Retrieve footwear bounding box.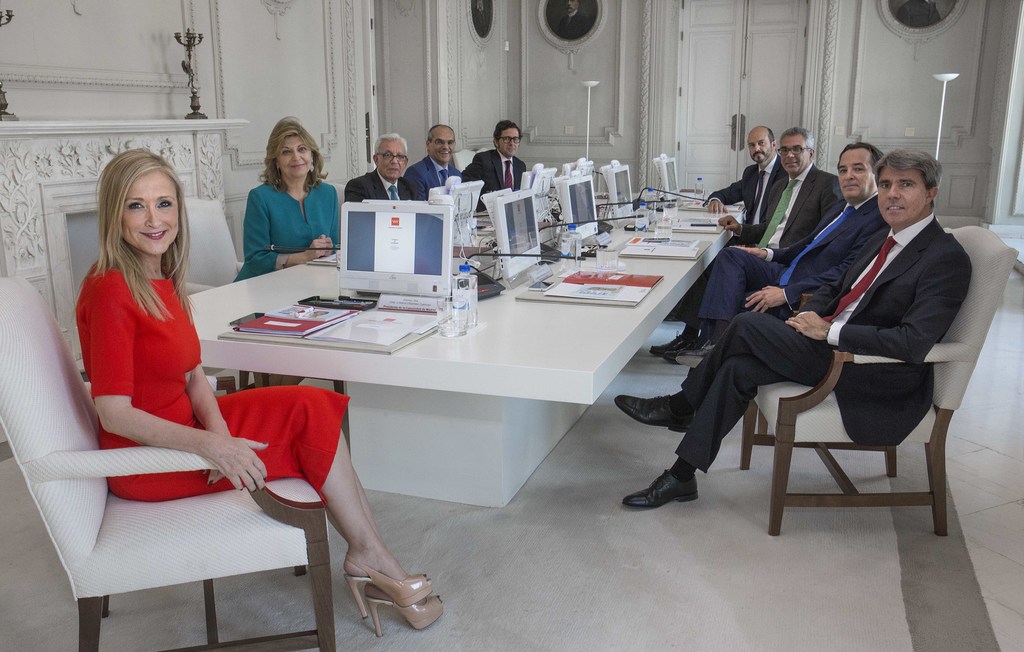
Bounding box: (364, 578, 451, 641).
